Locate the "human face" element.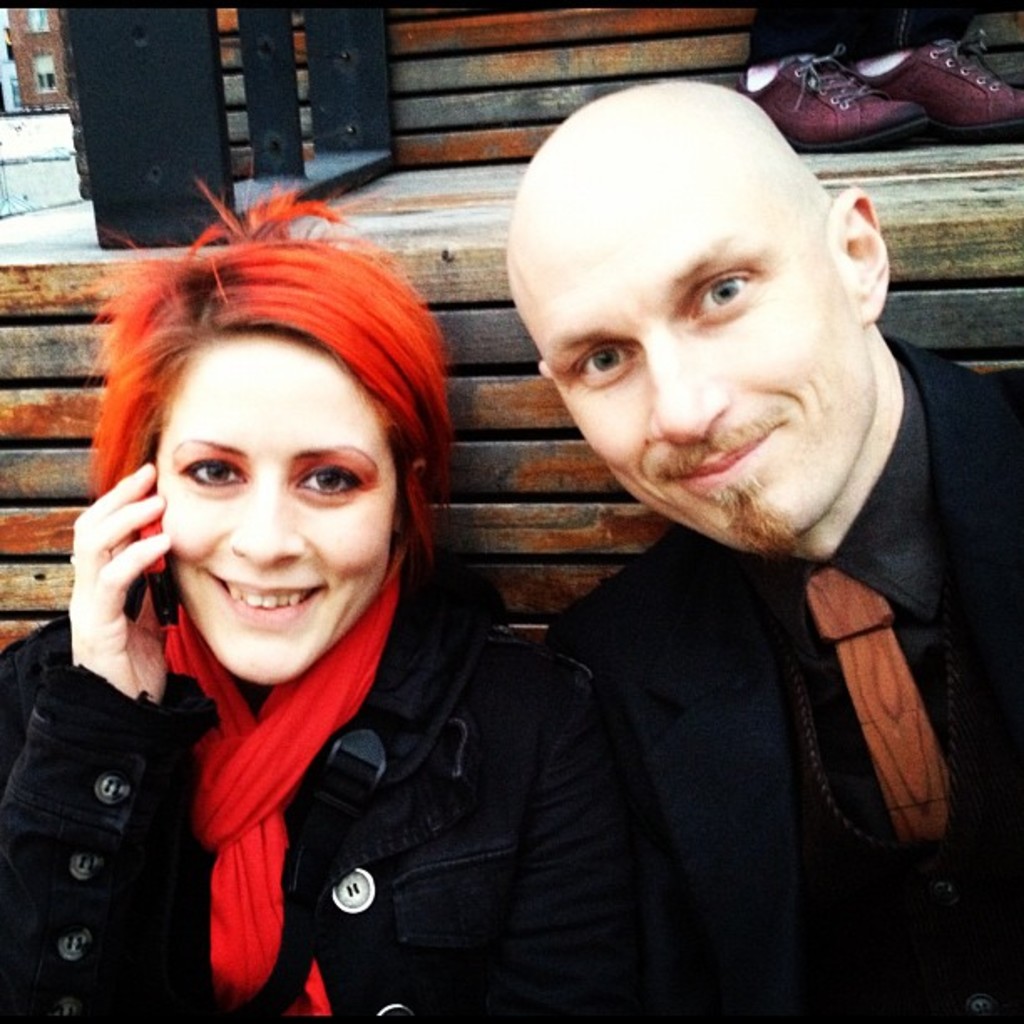
Element bbox: x1=156, y1=336, x2=400, y2=681.
